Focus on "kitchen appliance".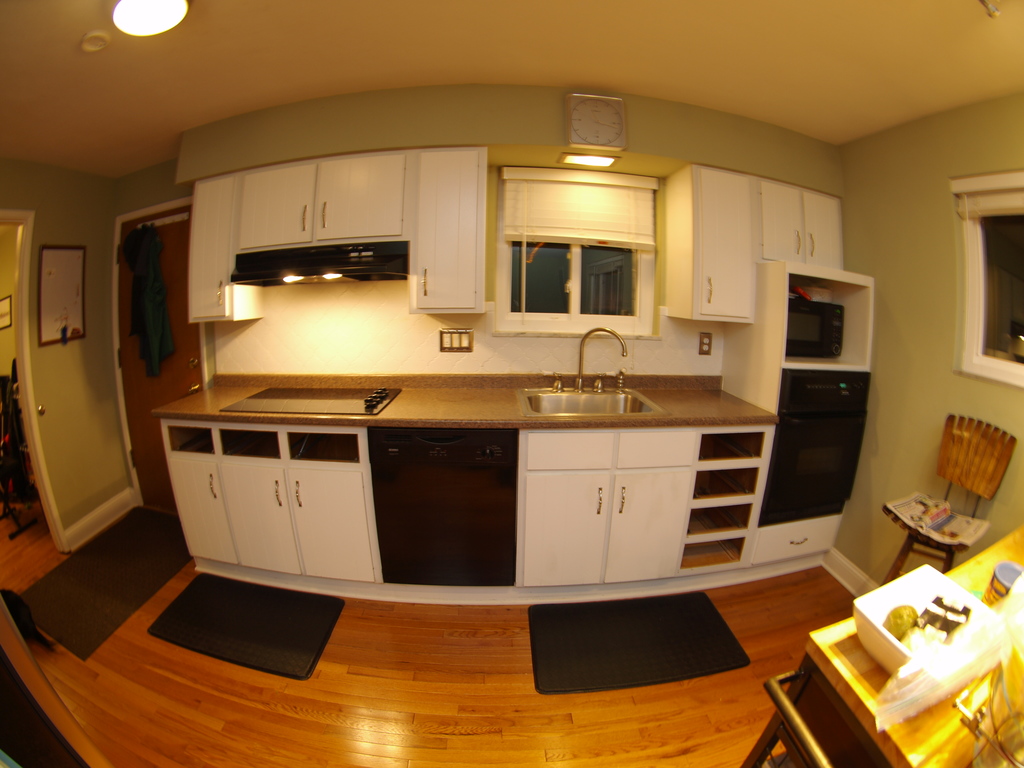
Focused at <region>685, 467, 760, 499</region>.
